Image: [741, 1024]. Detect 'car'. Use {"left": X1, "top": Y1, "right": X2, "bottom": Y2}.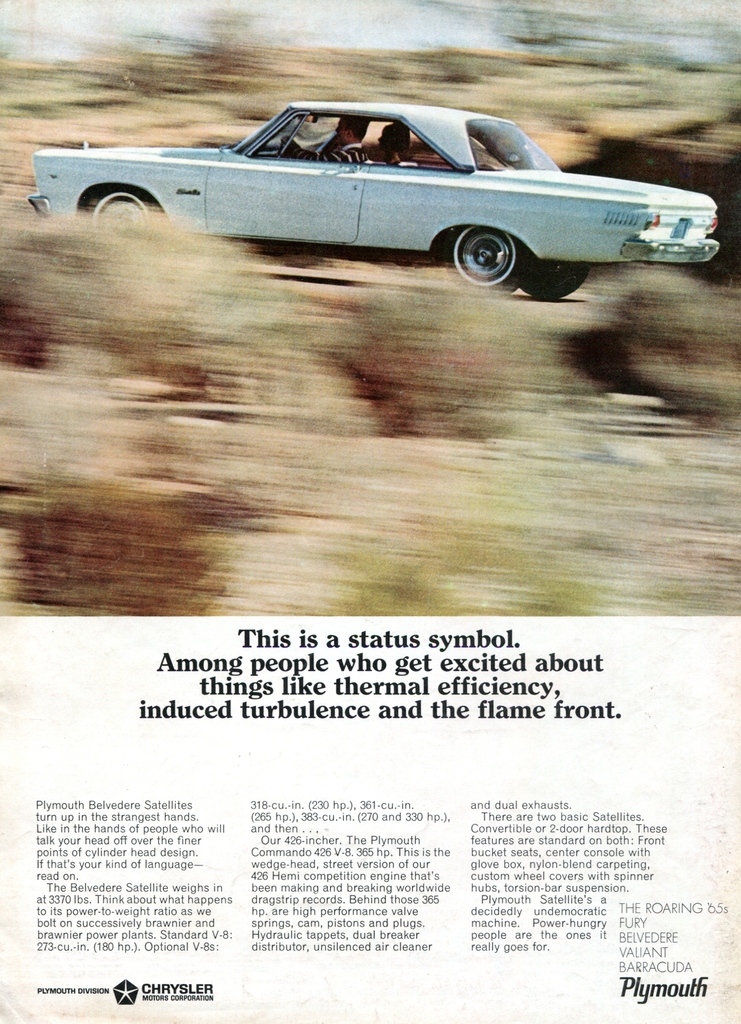
{"left": 24, "top": 92, "right": 717, "bottom": 294}.
